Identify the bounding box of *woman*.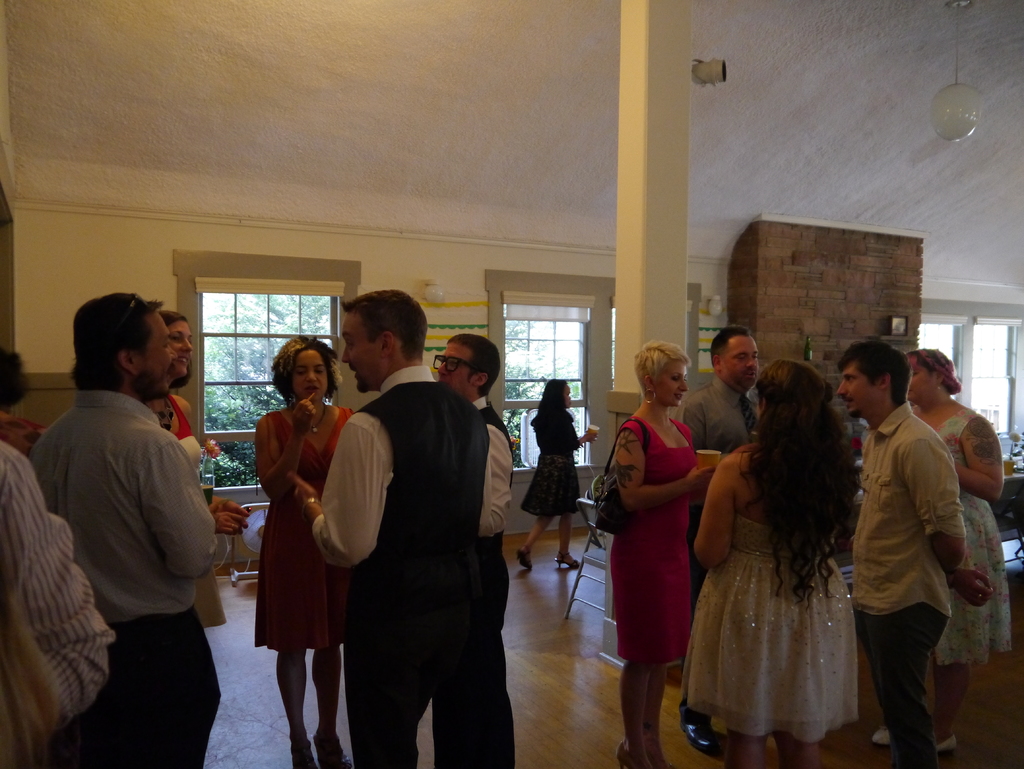
crop(518, 378, 596, 573).
